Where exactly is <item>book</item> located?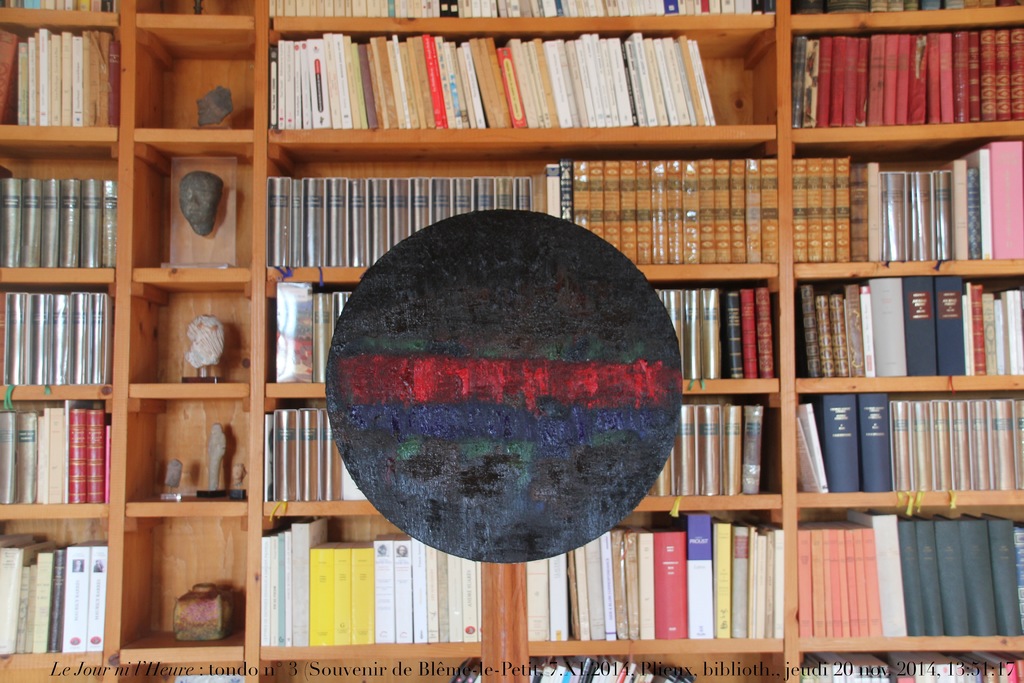
Its bounding box is (x1=94, y1=288, x2=115, y2=388).
